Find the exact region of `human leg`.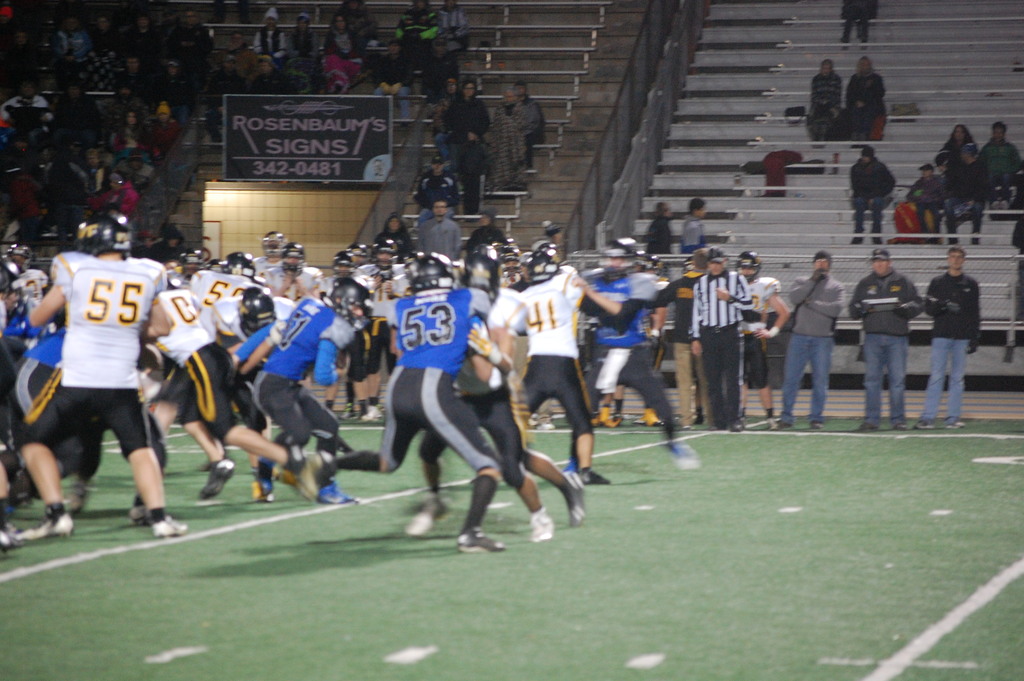
Exact region: (left=244, top=355, right=316, bottom=500).
